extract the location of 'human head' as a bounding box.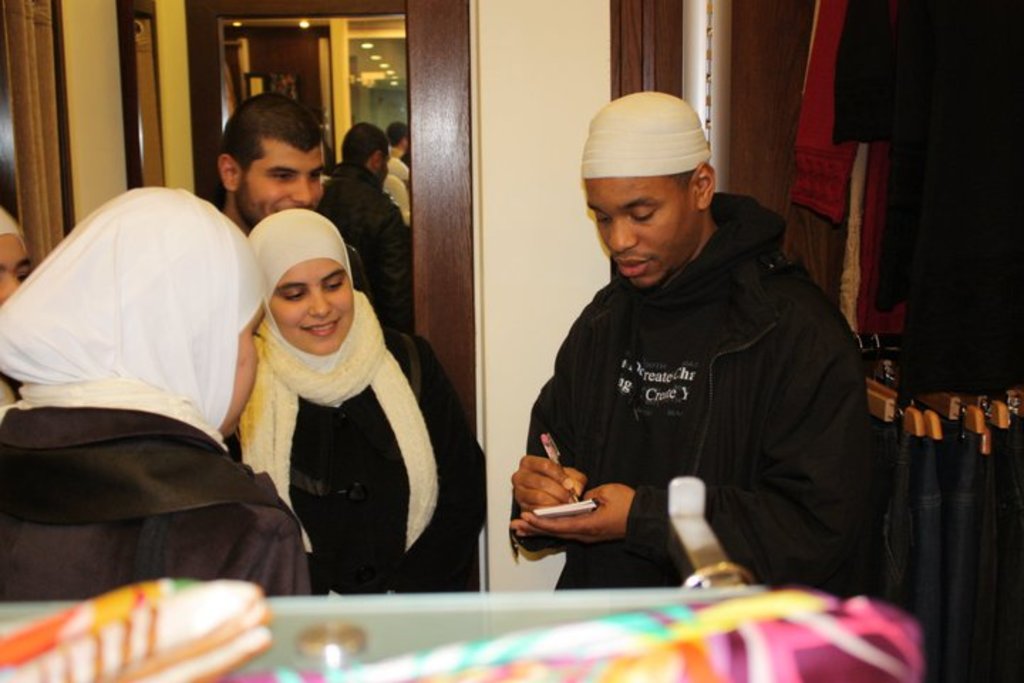
bbox(218, 91, 324, 231).
